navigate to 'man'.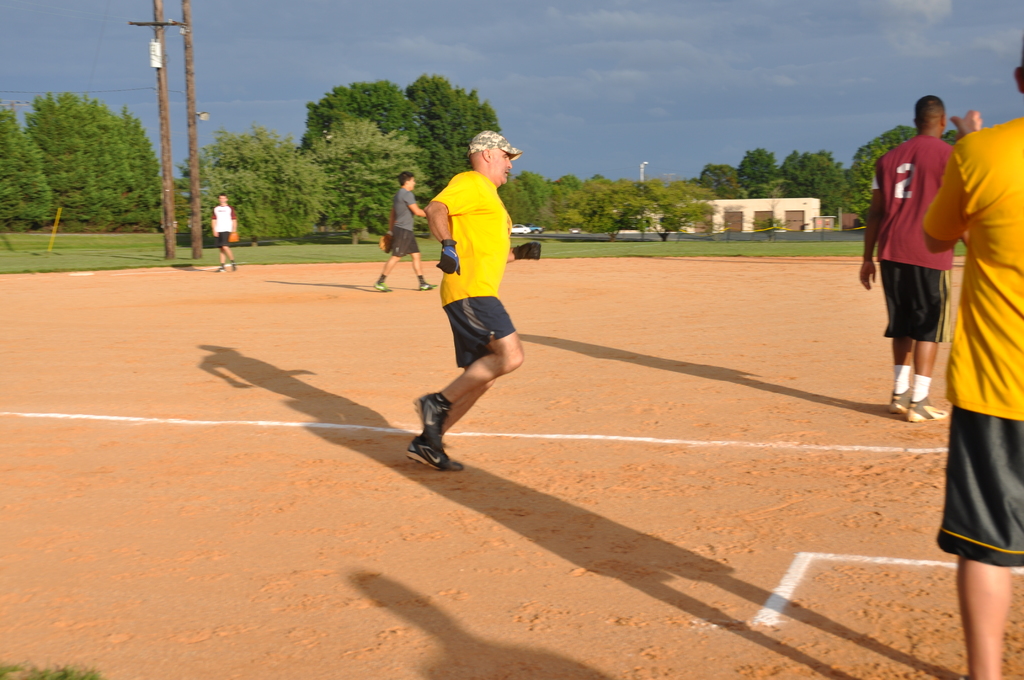
Navigation target: (209,191,234,274).
